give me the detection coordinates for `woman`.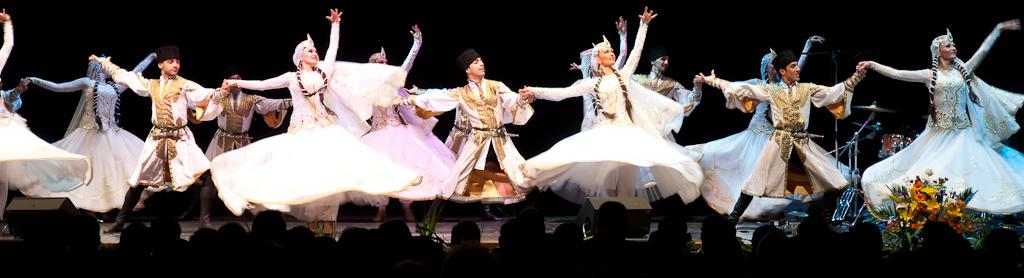
x1=668 y1=32 x2=827 y2=225.
